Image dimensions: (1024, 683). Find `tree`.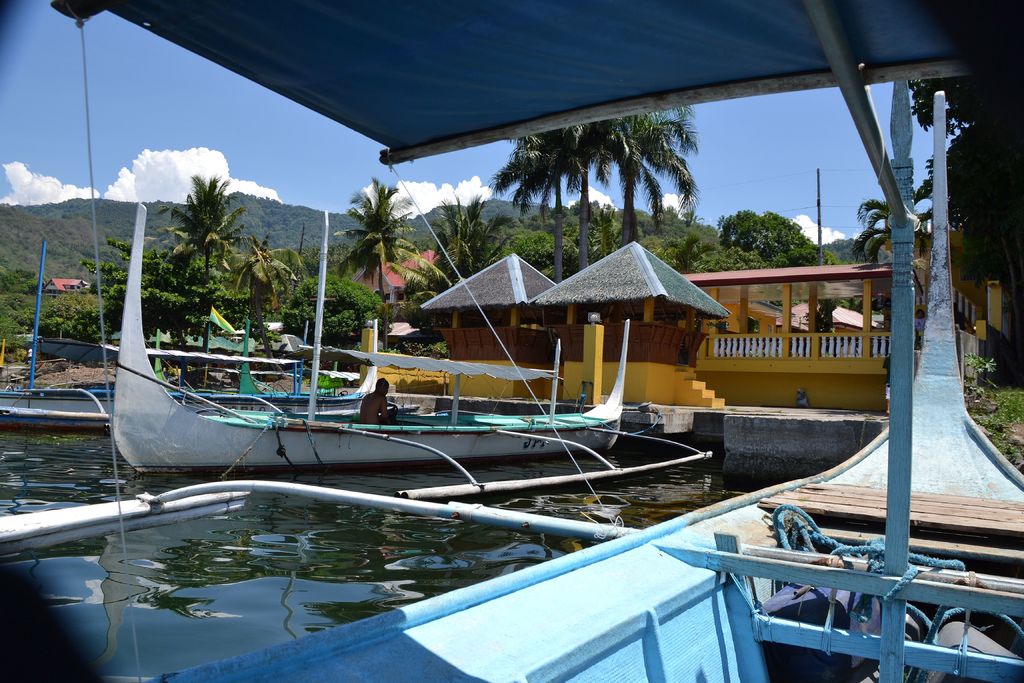
<region>329, 154, 420, 320</region>.
